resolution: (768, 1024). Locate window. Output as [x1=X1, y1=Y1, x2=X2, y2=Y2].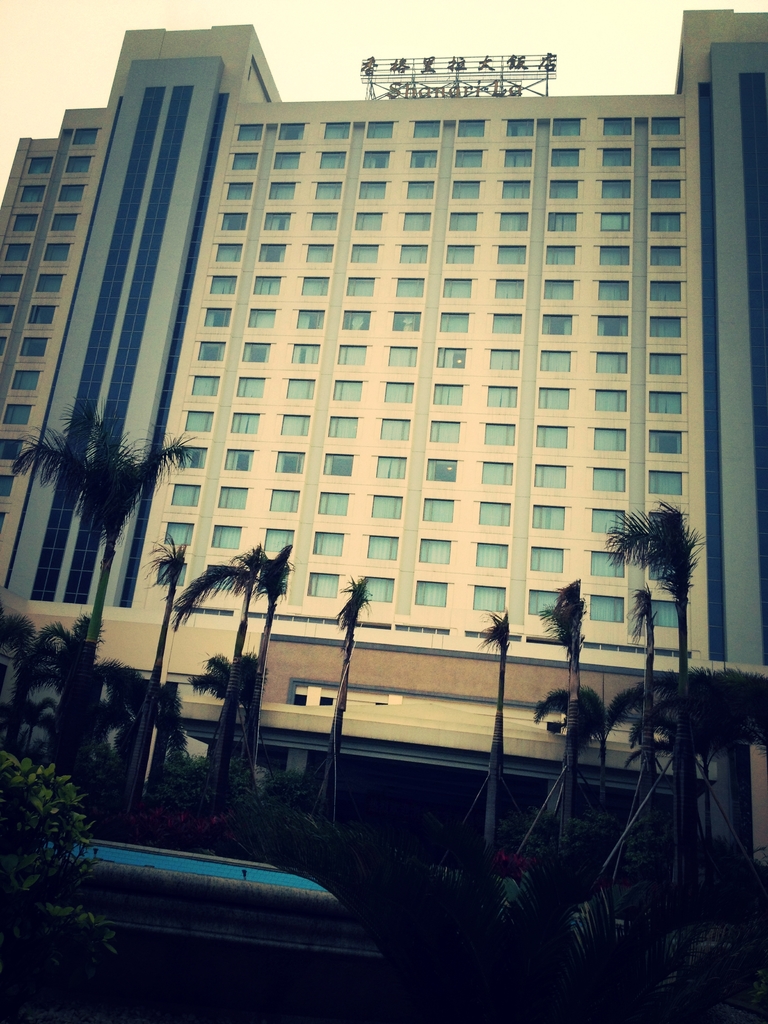
[x1=338, y1=342, x2=367, y2=368].
